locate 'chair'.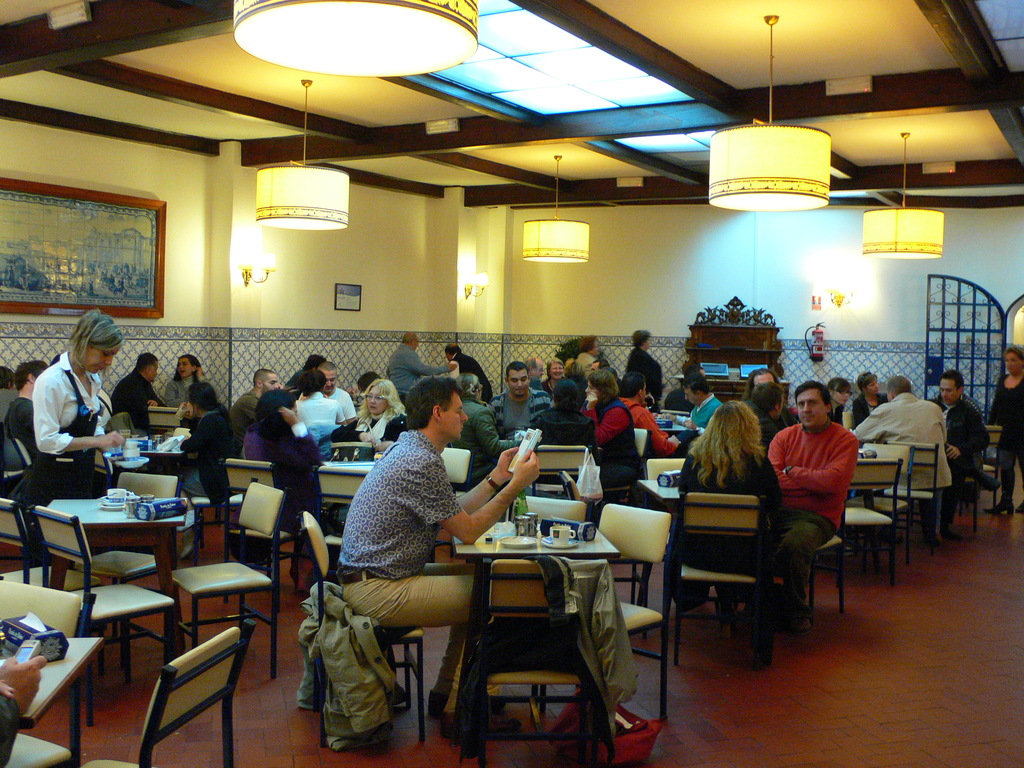
Bounding box: crop(223, 465, 303, 604).
